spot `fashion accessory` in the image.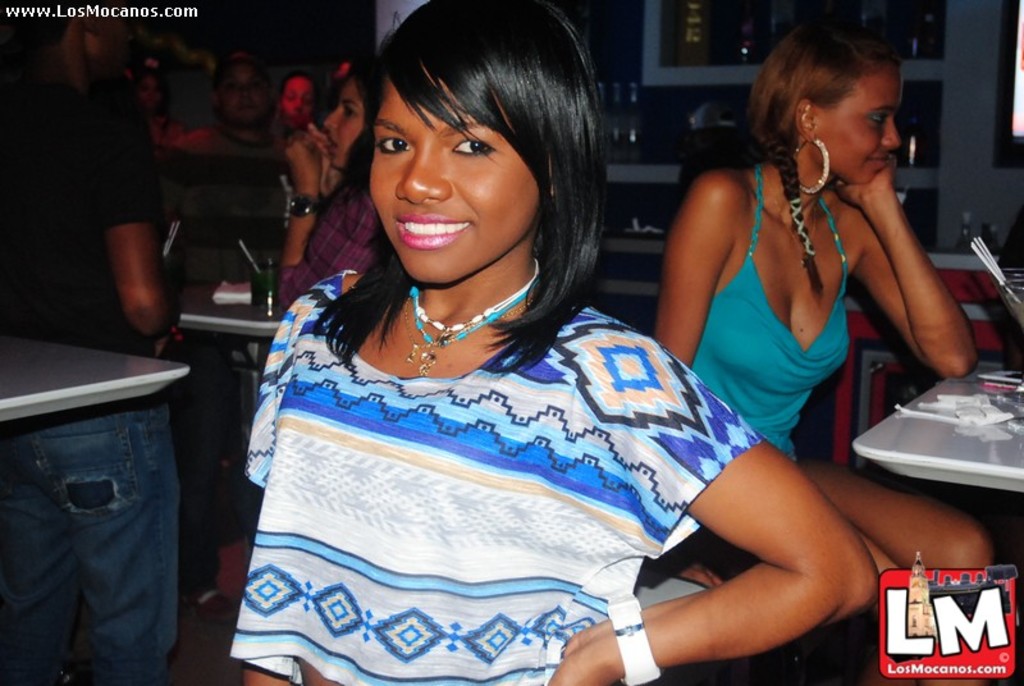
`fashion accessory` found at region(790, 198, 818, 262).
